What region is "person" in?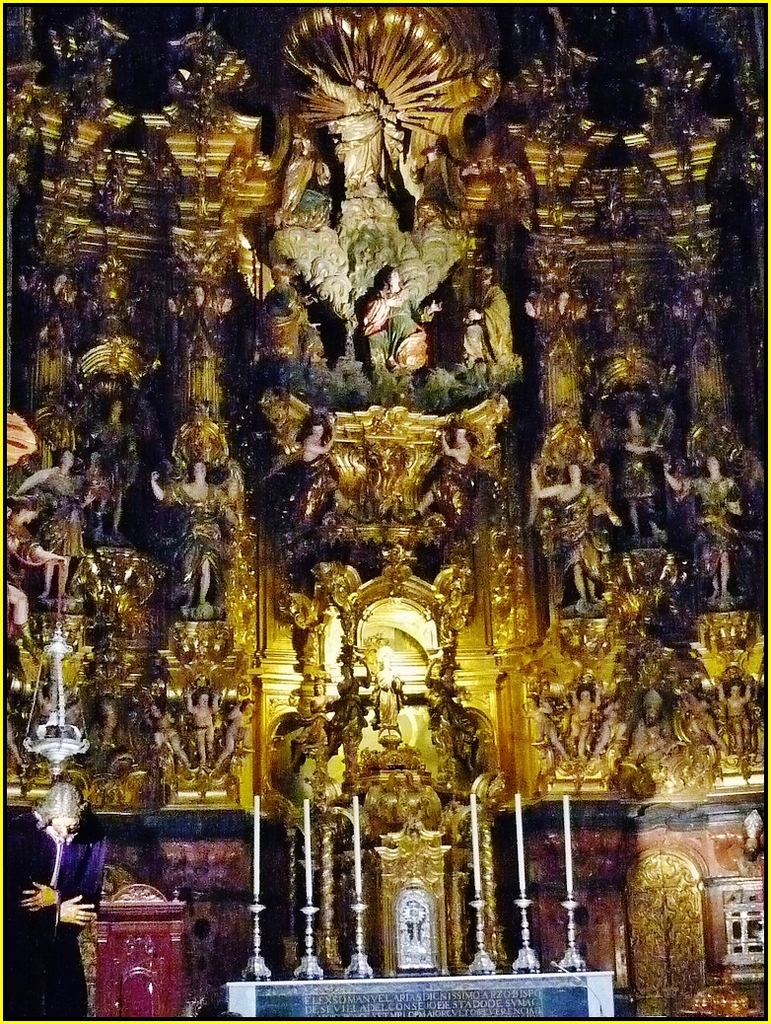
x1=614, y1=411, x2=669, y2=536.
